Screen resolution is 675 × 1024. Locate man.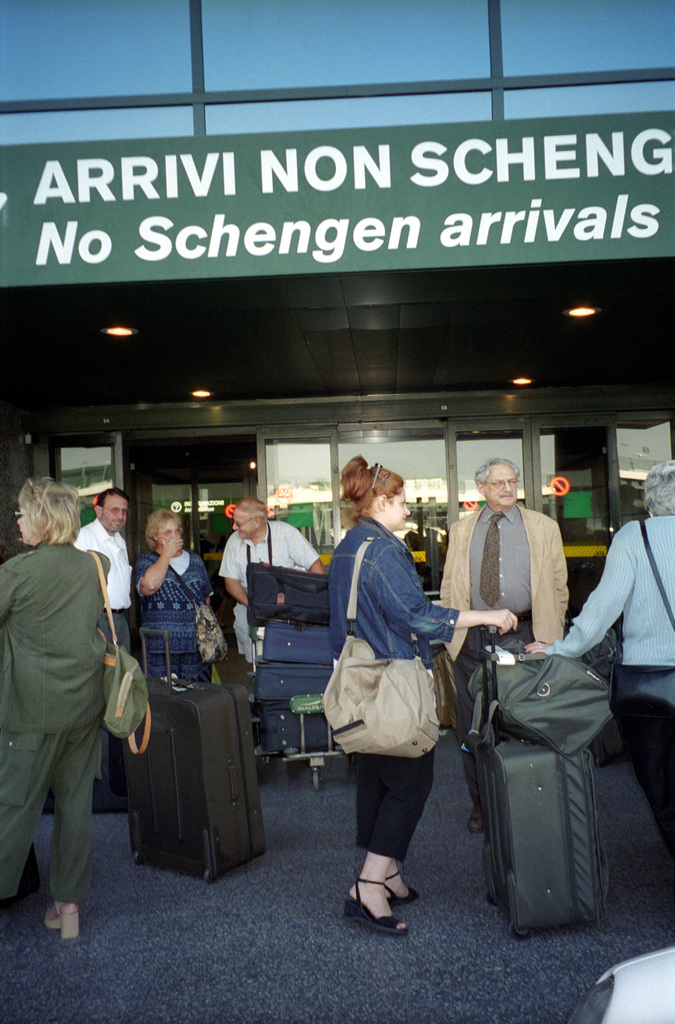
locate(439, 459, 576, 833).
